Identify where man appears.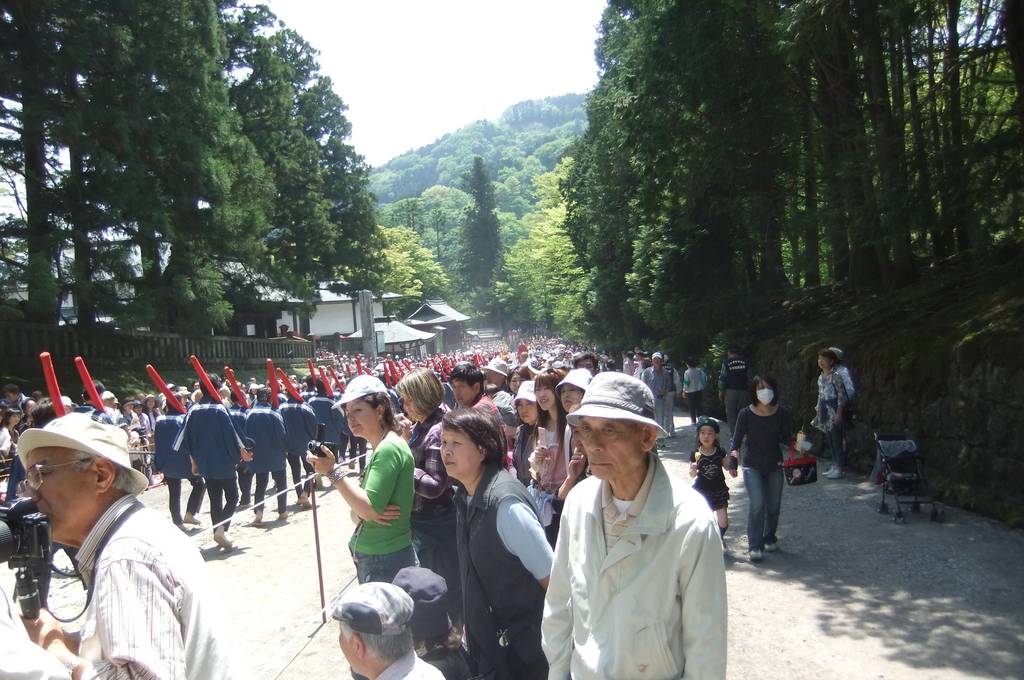
Appears at [left=550, top=354, right=740, bottom=679].
